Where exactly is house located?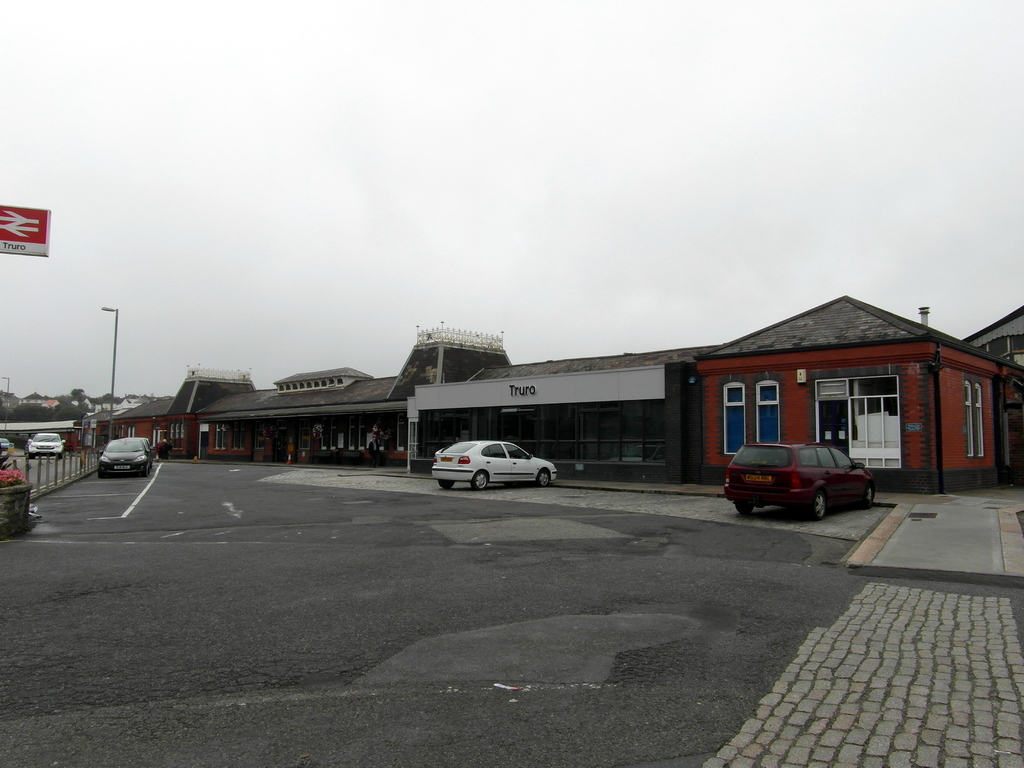
Its bounding box is select_region(158, 379, 262, 461).
